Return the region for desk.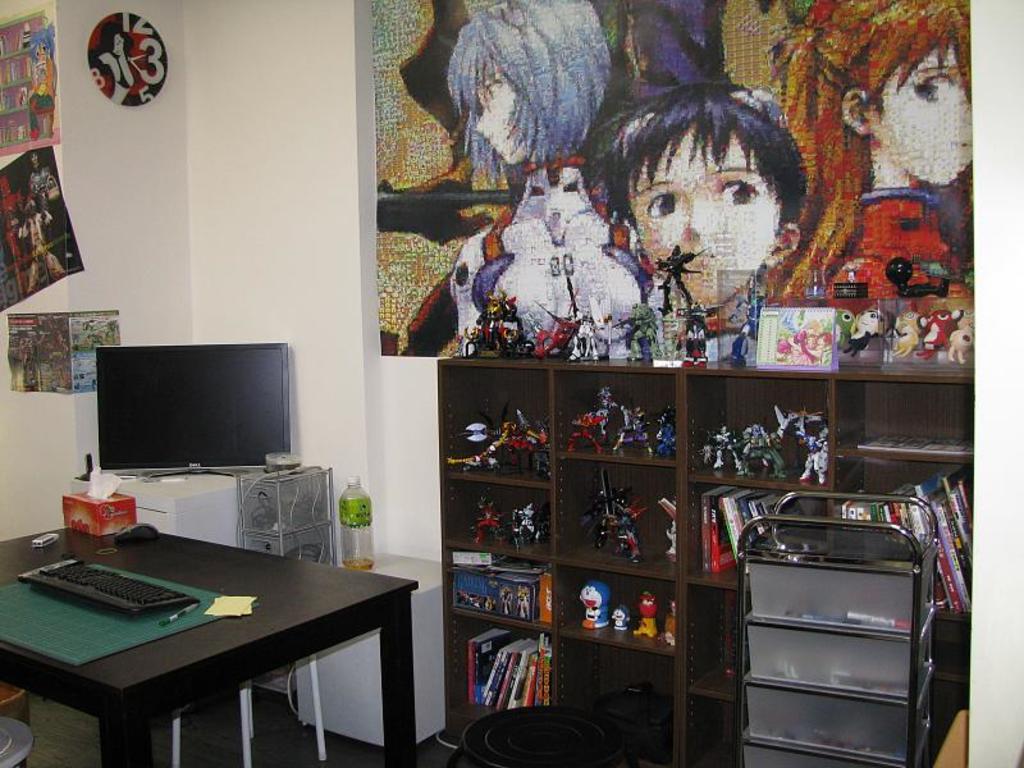
left=10, top=502, right=422, bottom=762.
